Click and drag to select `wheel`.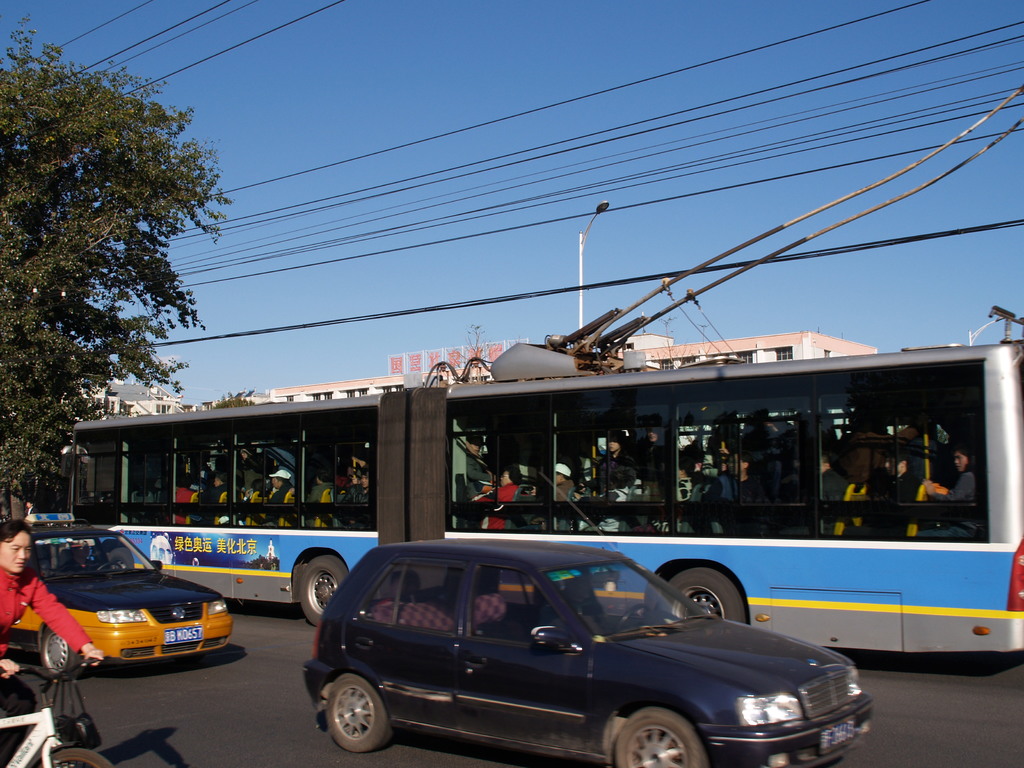
Selection: pyautogui.locateOnScreen(308, 669, 378, 767).
